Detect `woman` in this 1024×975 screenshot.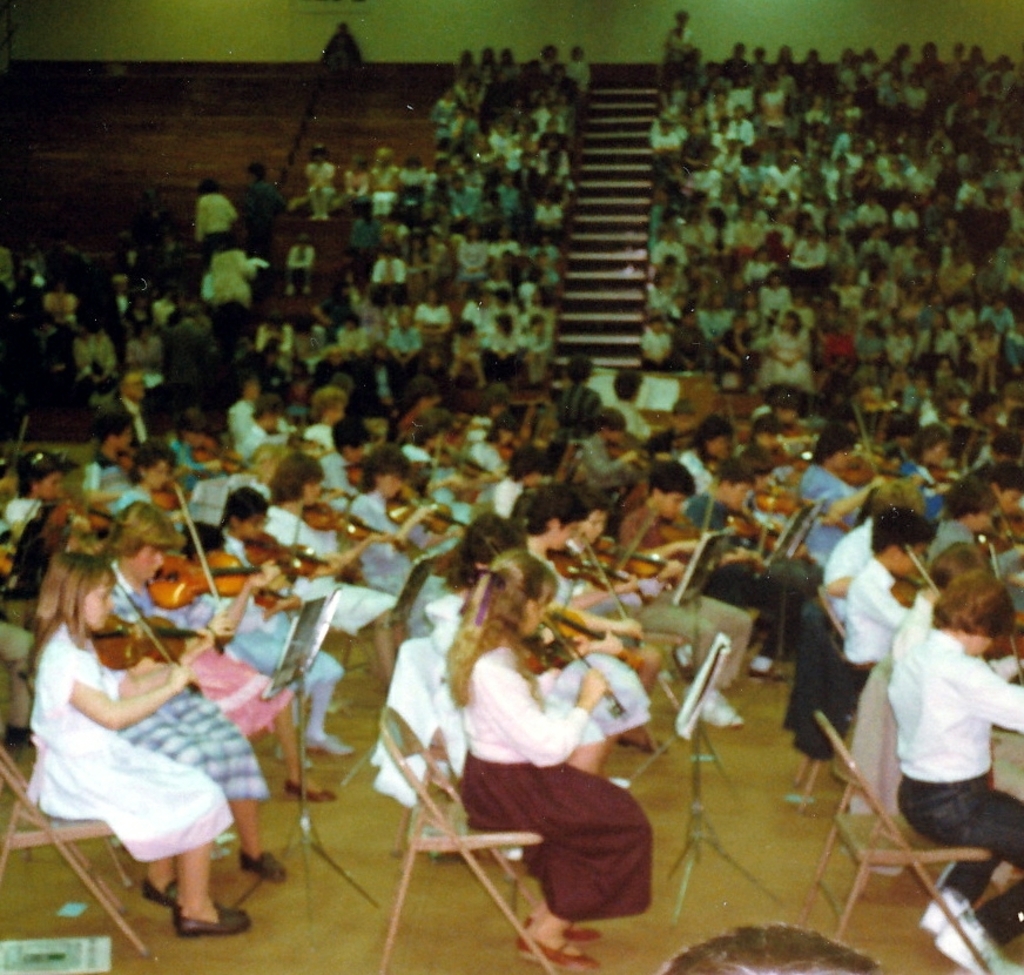
Detection: <bbox>261, 450, 400, 672</bbox>.
